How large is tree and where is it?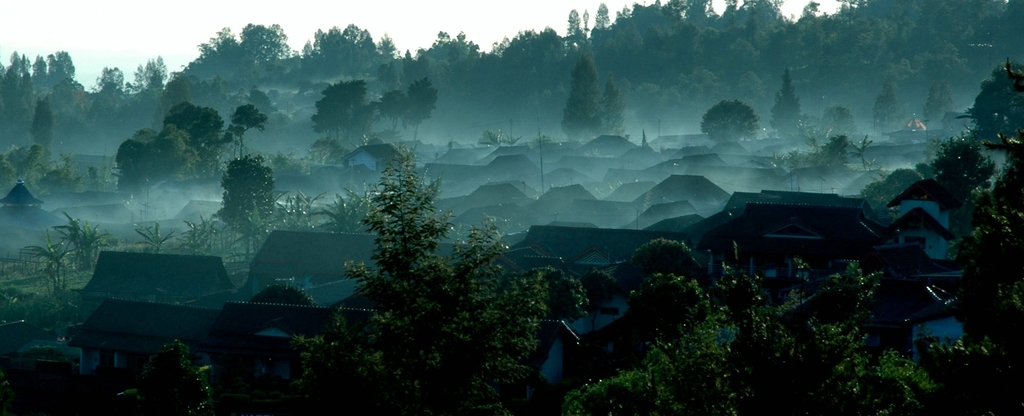
Bounding box: [31,96,58,155].
